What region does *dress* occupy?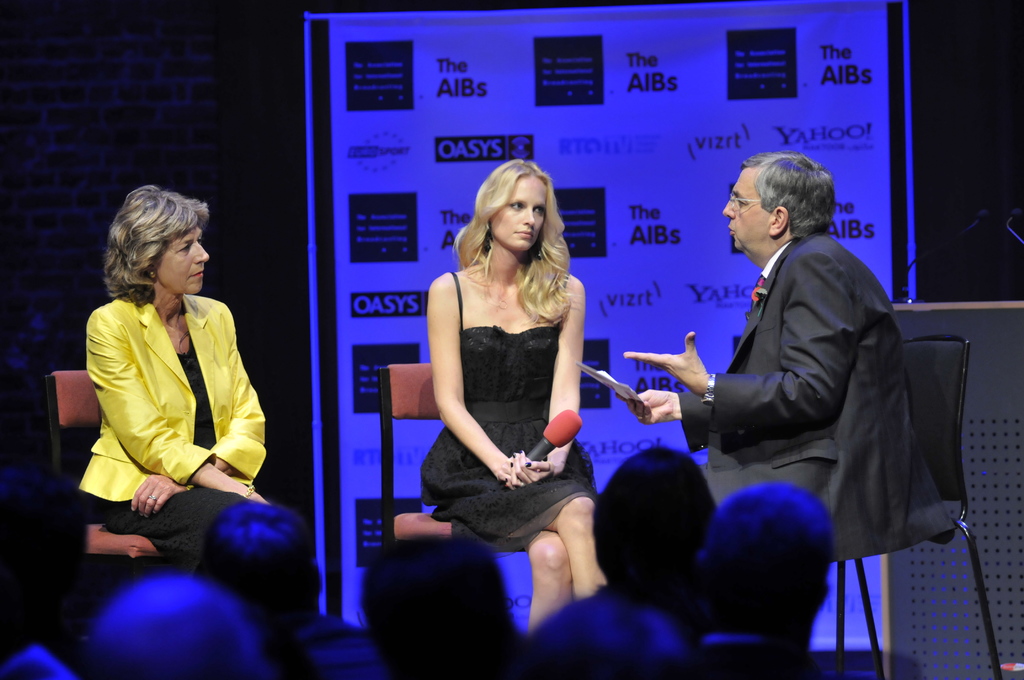
crop(431, 247, 595, 537).
